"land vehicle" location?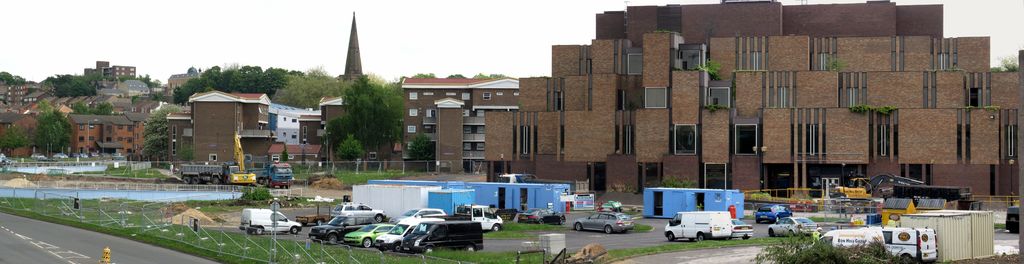
Rect(664, 209, 732, 243)
